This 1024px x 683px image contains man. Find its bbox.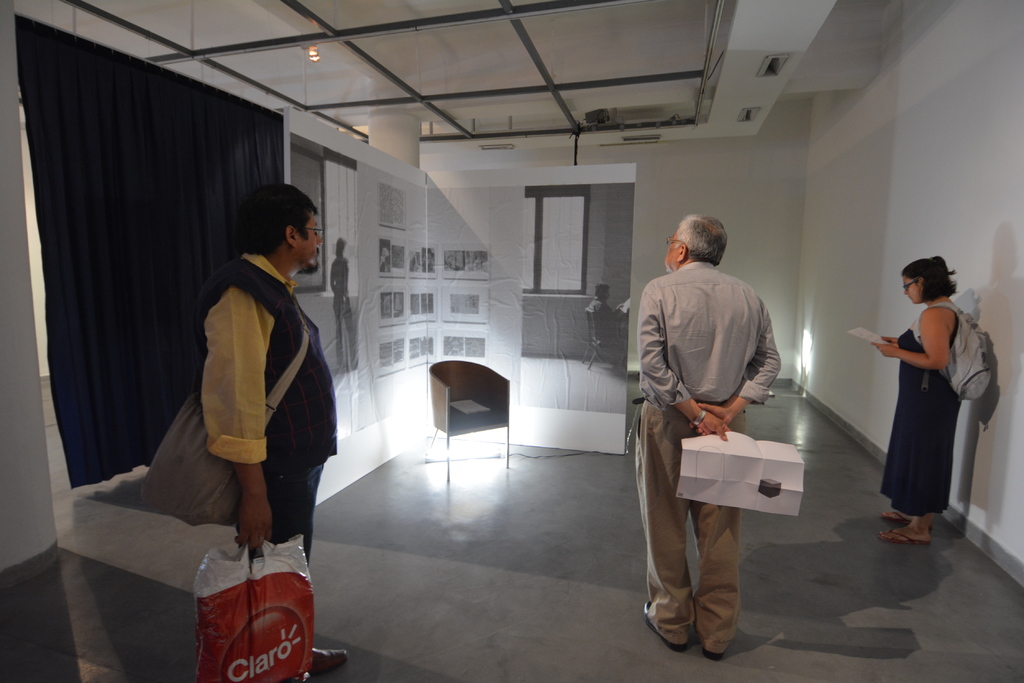
rect(202, 182, 360, 682).
